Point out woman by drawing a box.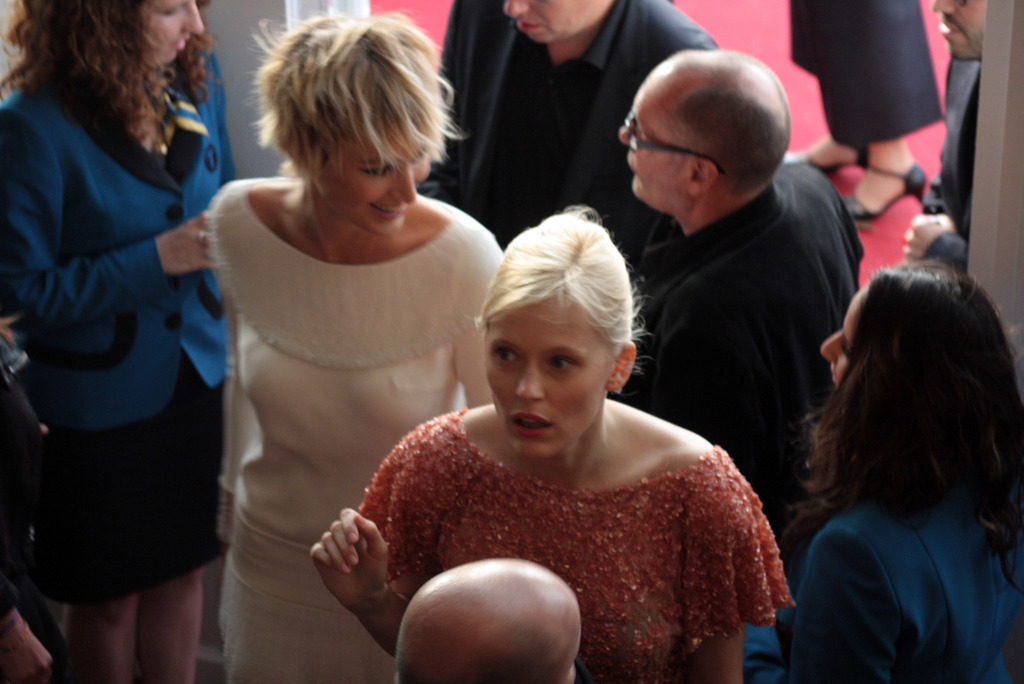
box(784, 0, 946, 224).
